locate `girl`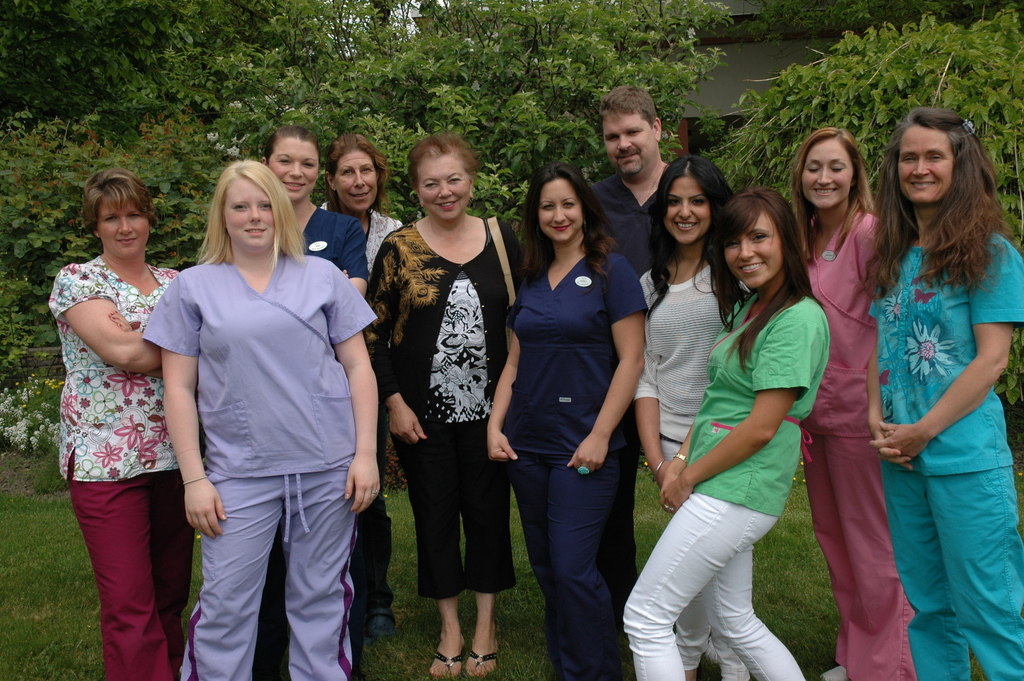
[x1=786, y1=122, x2=917, y2=680]
